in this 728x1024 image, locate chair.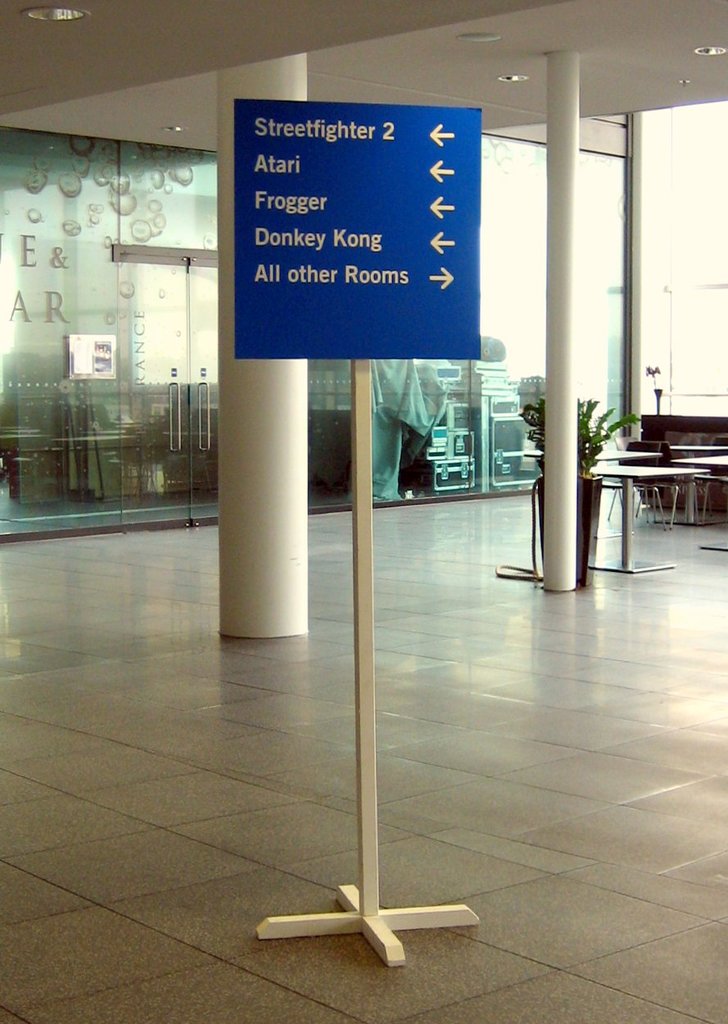
Bounding box: 694/468/727/532.
